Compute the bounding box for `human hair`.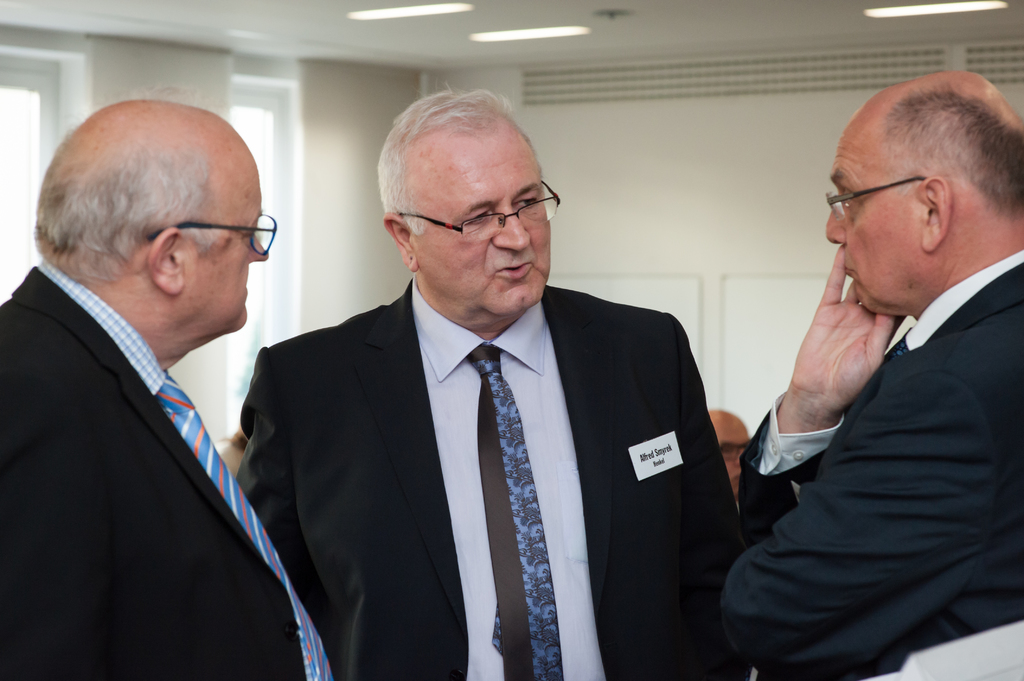
[left=32, top=168, right=206, bottom=279].
